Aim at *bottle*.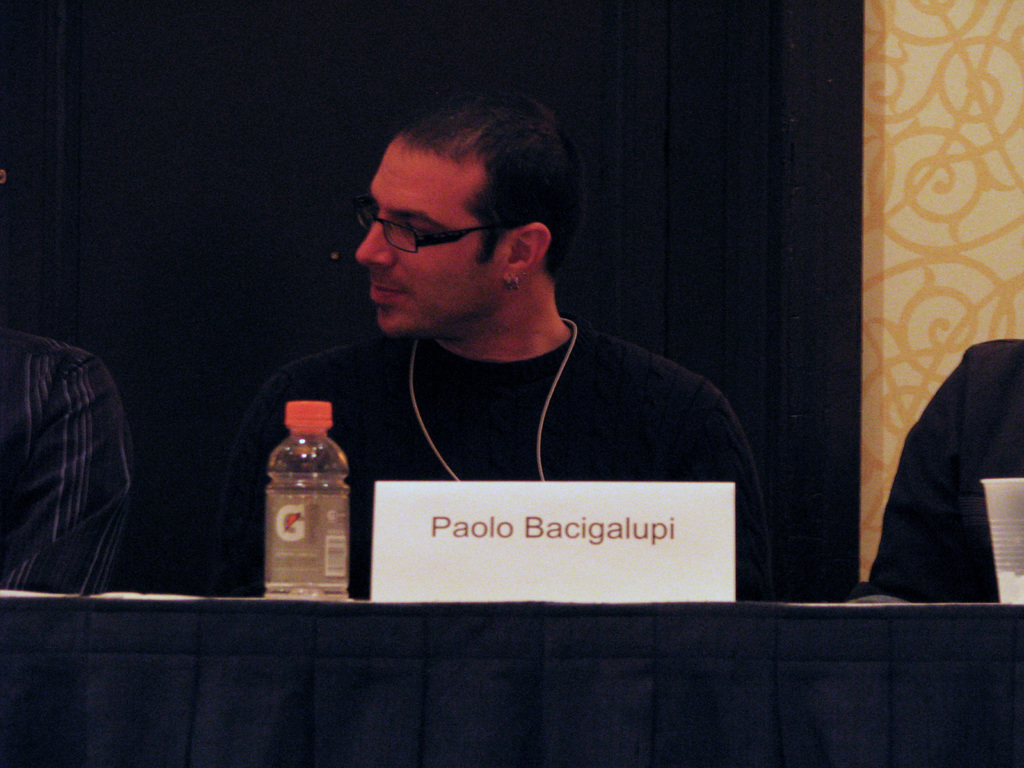
Aimed at rect(253, 388, 354, 604).
